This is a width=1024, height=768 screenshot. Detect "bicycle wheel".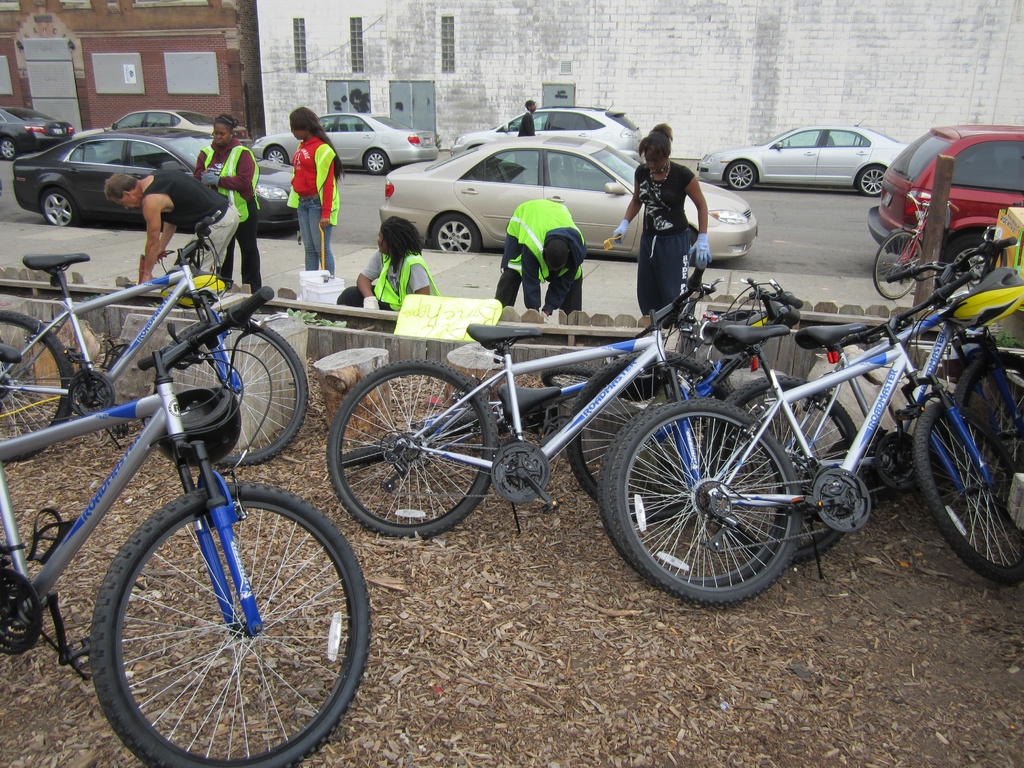
[948,351,1023,512].
